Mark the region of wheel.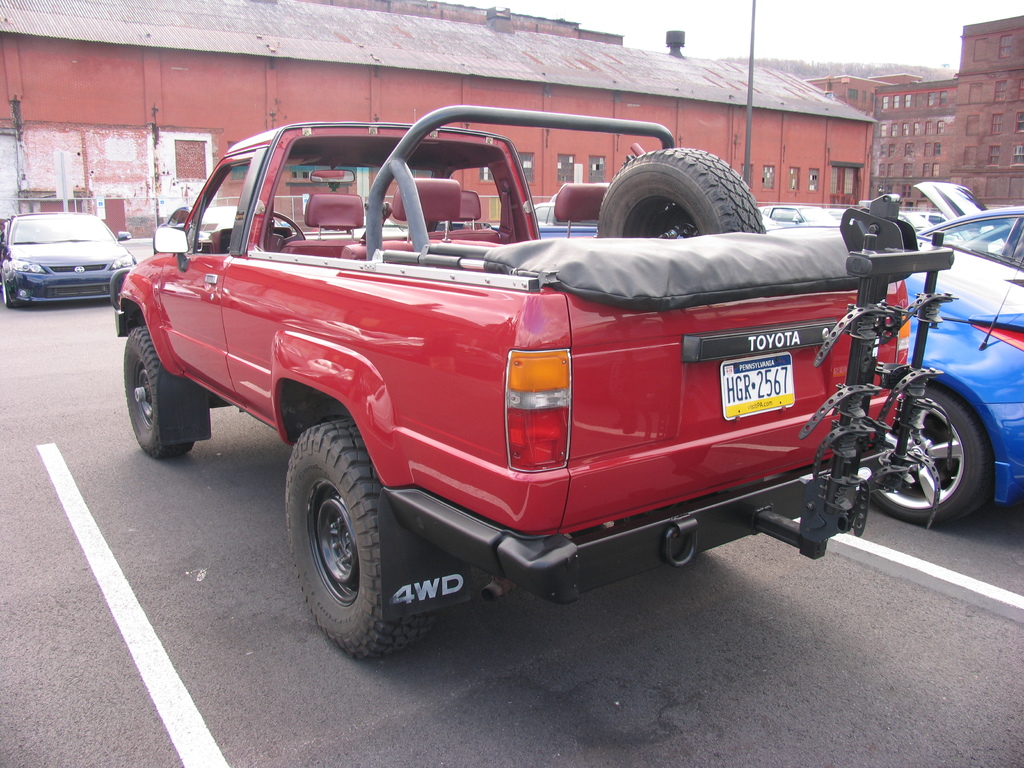
Region: {"x1": 596, "y1": 145, "x2": 762, "y2": 241}.
